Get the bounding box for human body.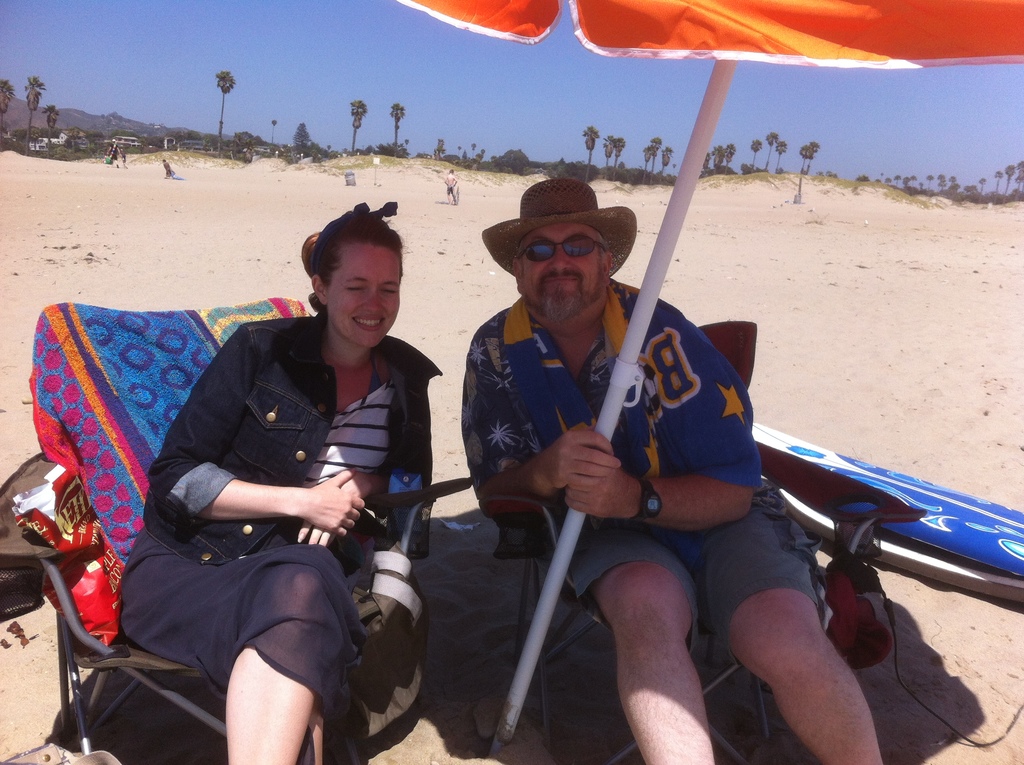
pyautogui.locateOnScreen(460, 282, 884, 763).
